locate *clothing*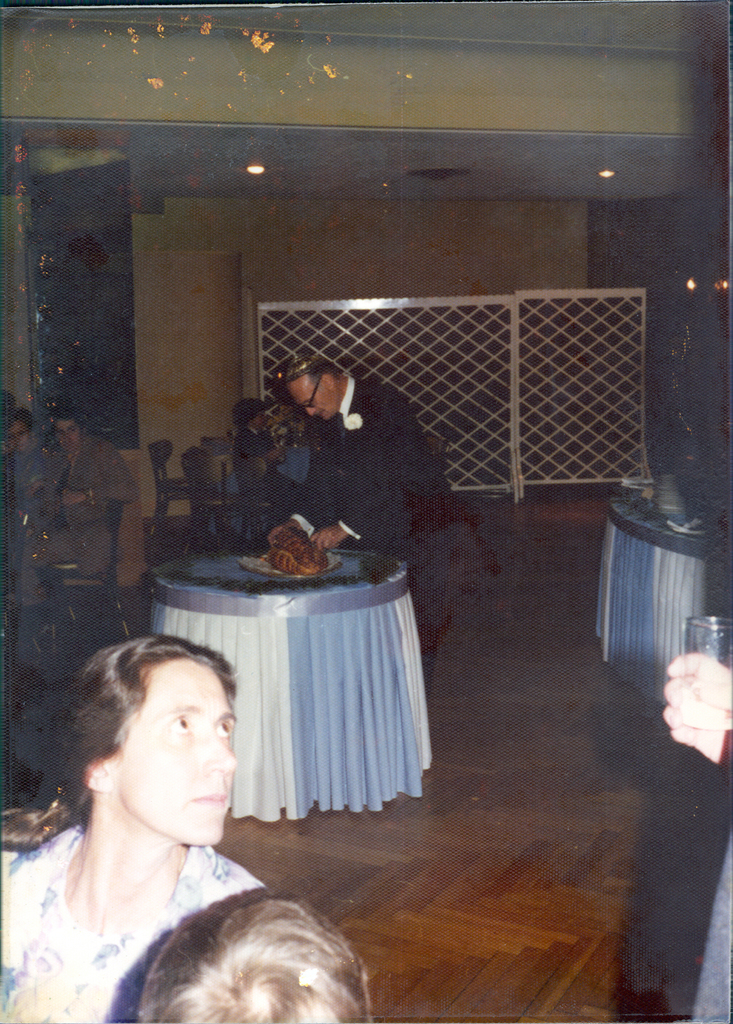
x1=9 y1=781 x2=345 y2=1010
